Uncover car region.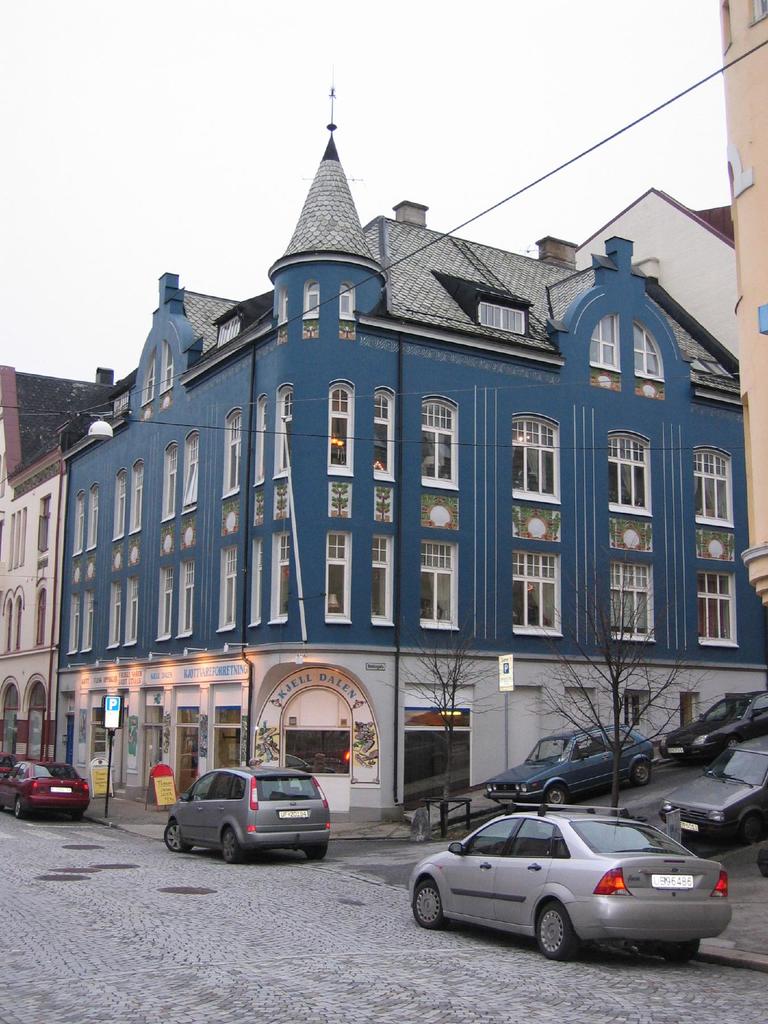
Uncovered: (656,689,767,765).
